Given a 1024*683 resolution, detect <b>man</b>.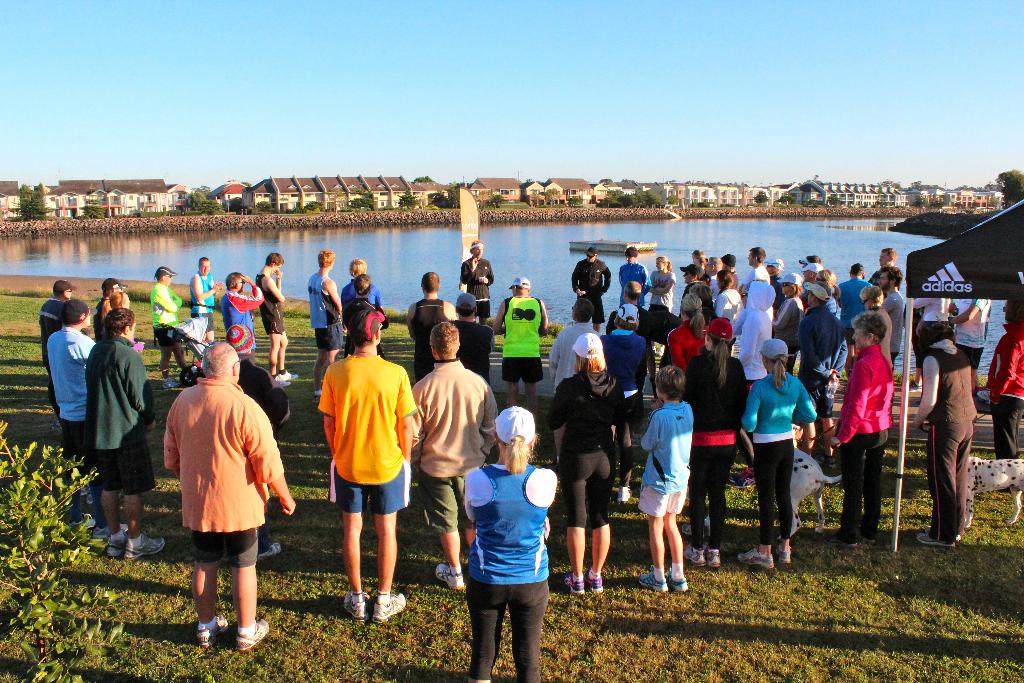
<box>546,299,593,390</box>.
